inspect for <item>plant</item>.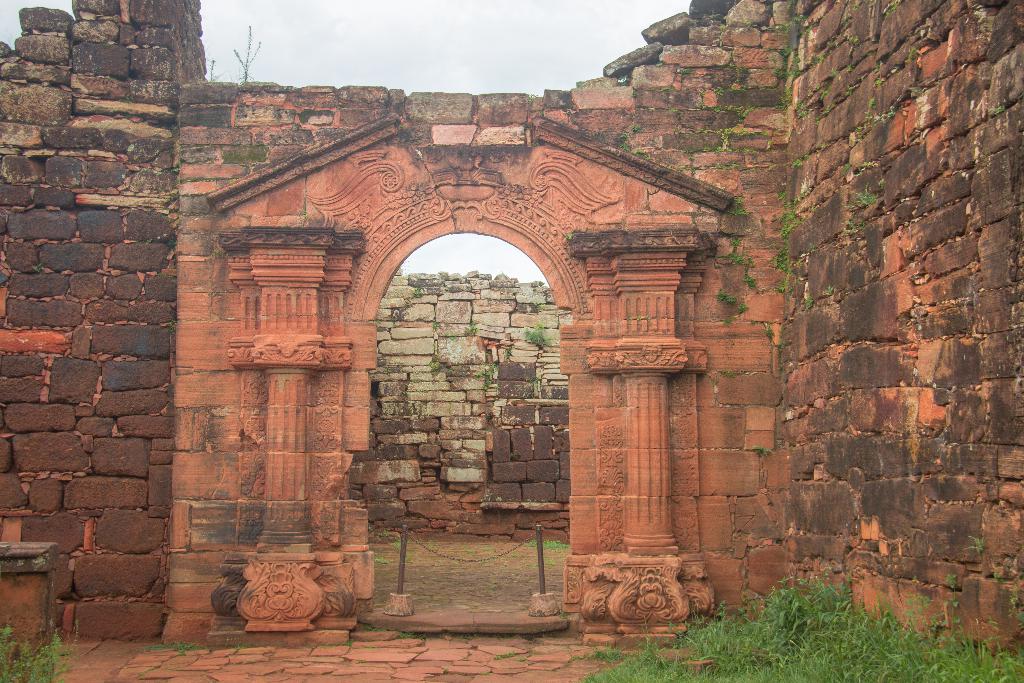
Inspection: [left=454, top=561, right=460, bottom=565].
